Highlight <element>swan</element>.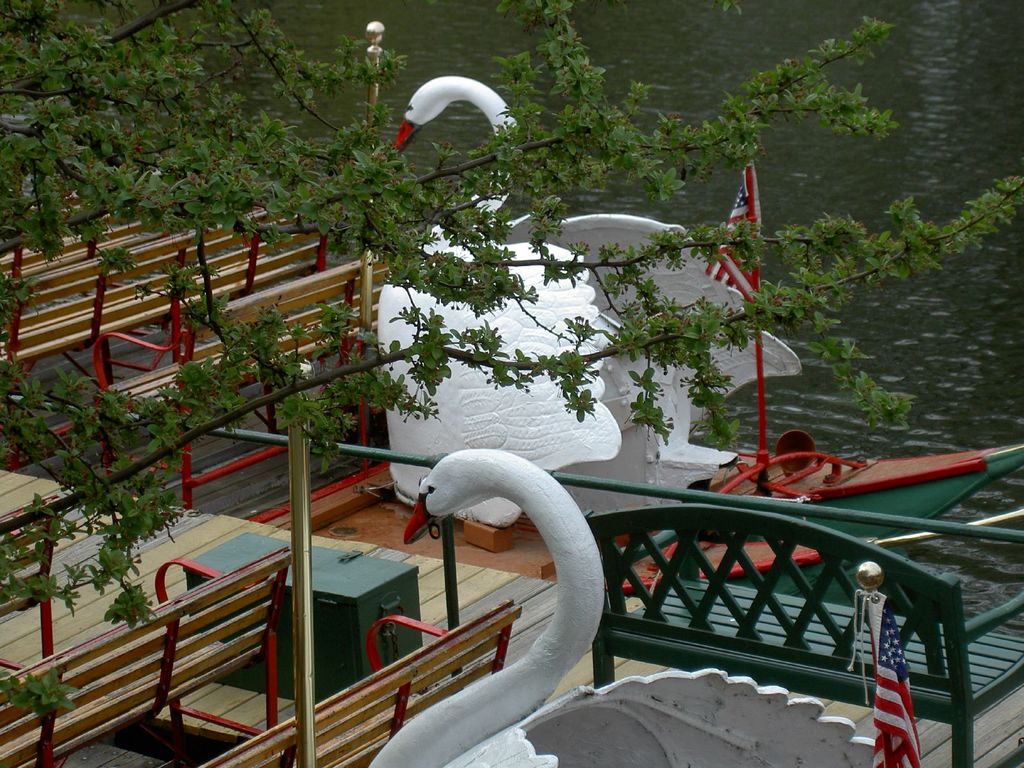
Highlighted region: (x1=360, y1=442, x2=880, y2=767).
